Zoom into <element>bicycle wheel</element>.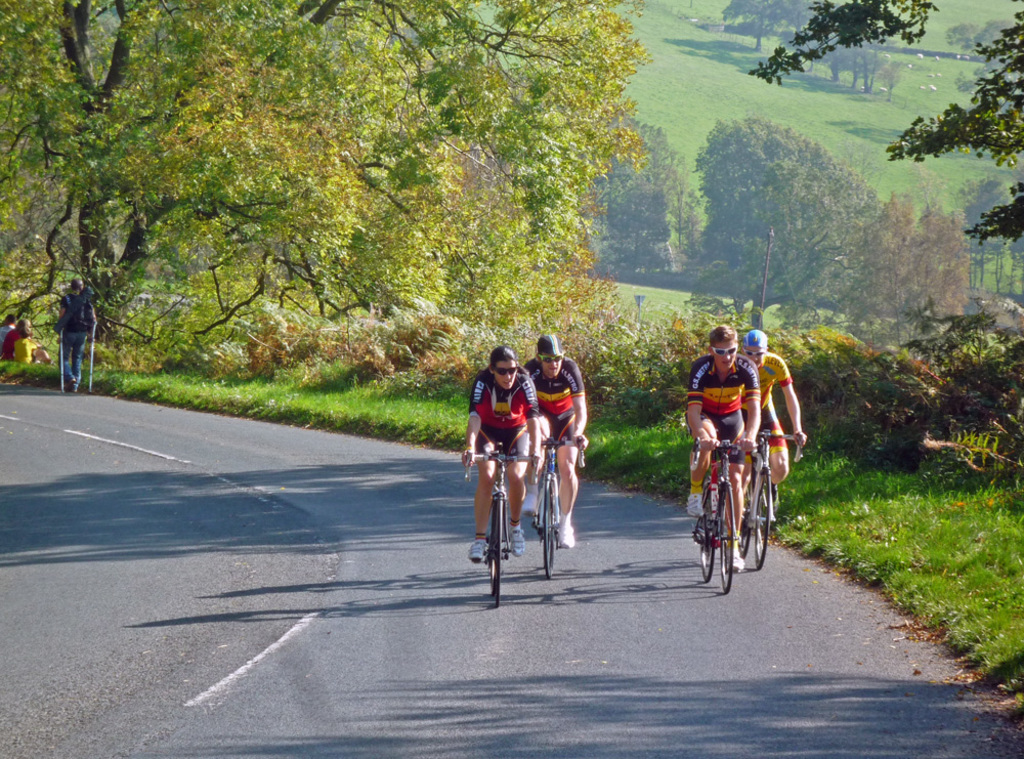
Zoom target: [489,497,503,603].
